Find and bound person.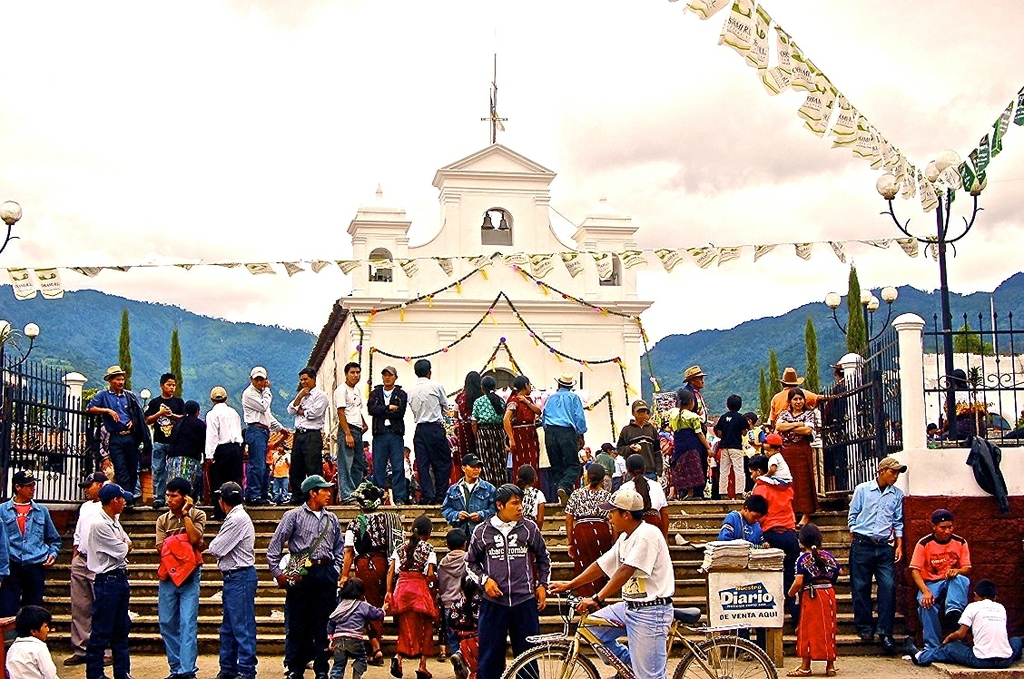
Bound: {"left": 769, "top": 367, "right": 846, "bottom": 418}.
